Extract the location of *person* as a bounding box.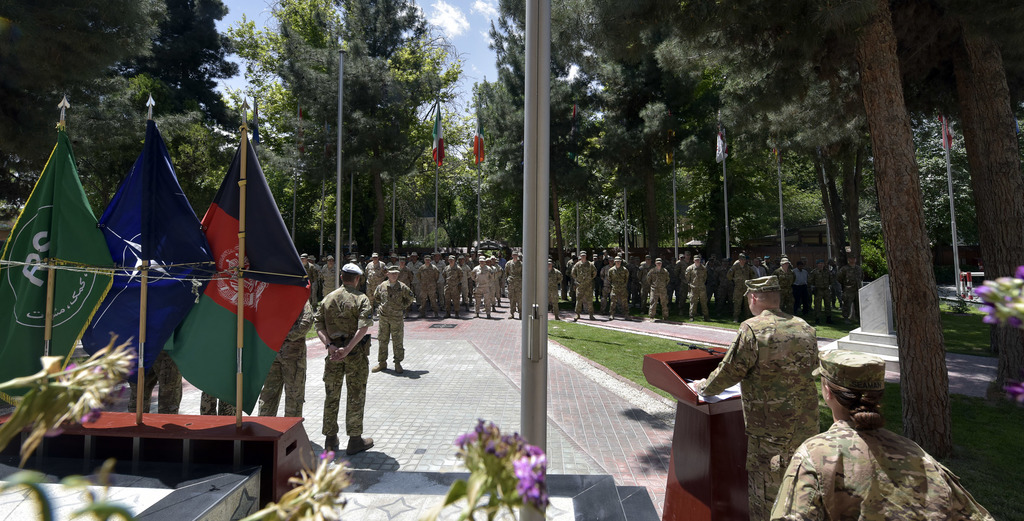
[634,251,658,297].
